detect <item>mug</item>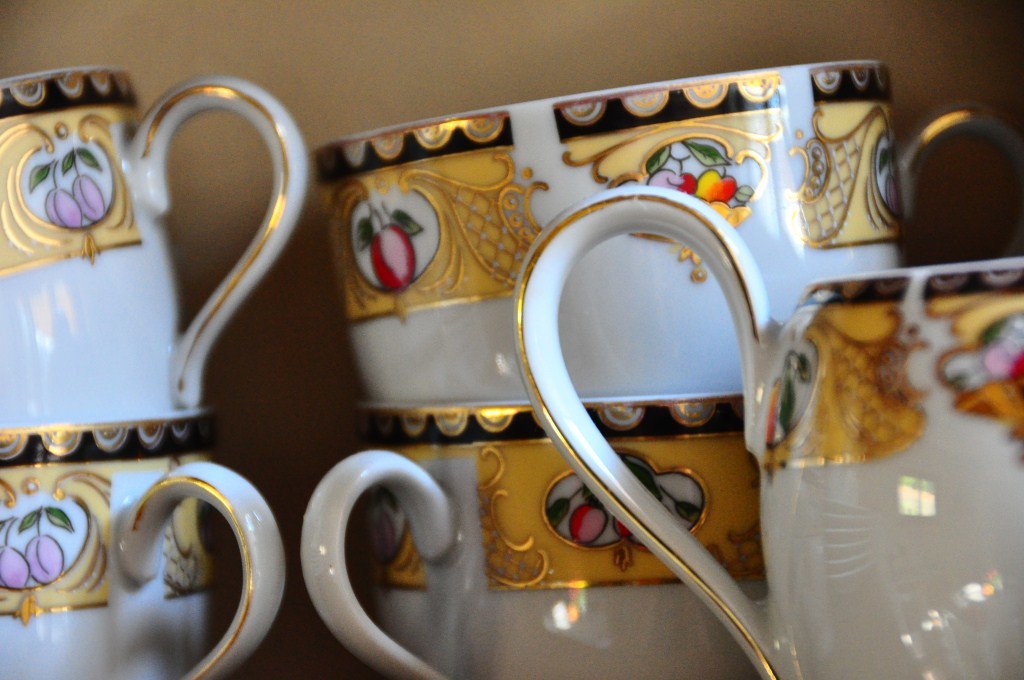
rect(301, 406, 764, 679)
